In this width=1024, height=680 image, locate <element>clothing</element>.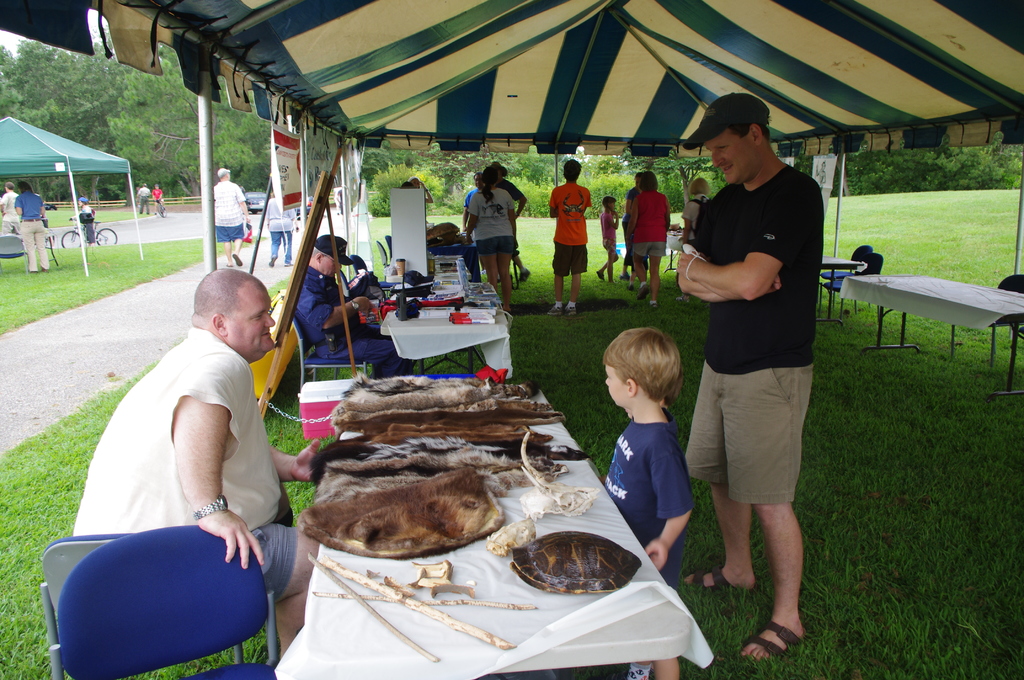
Bounding box: <box>72,315,296,633</box>.
